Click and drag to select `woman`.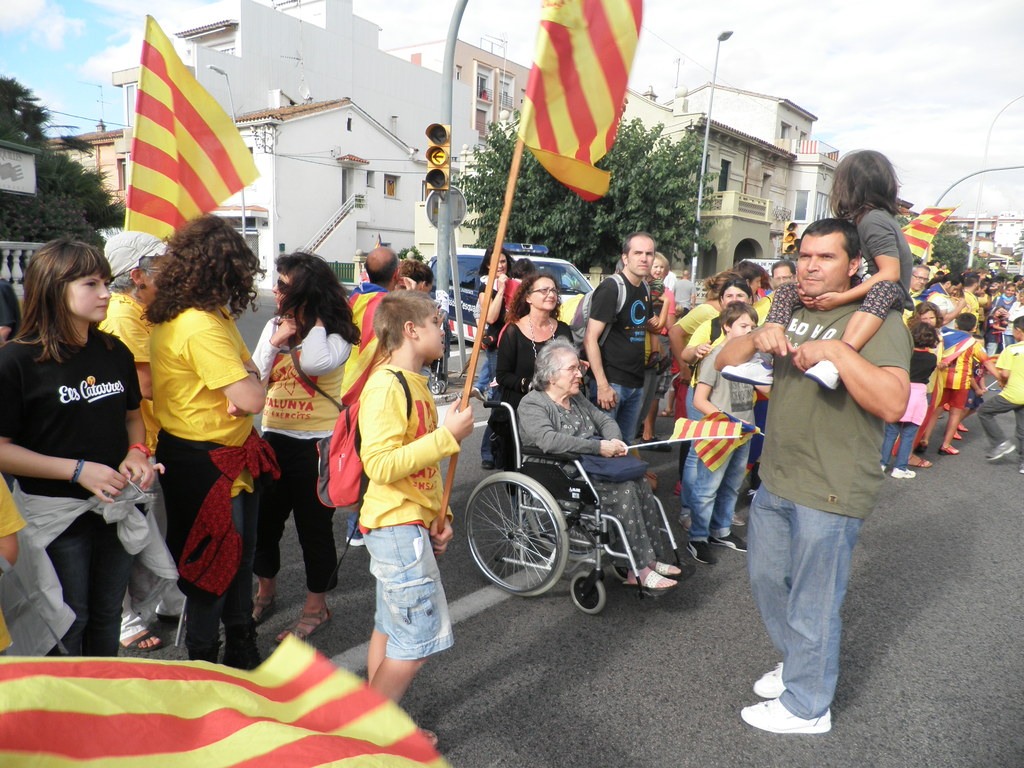
Selection: locate(661, 268, 743, 502).
